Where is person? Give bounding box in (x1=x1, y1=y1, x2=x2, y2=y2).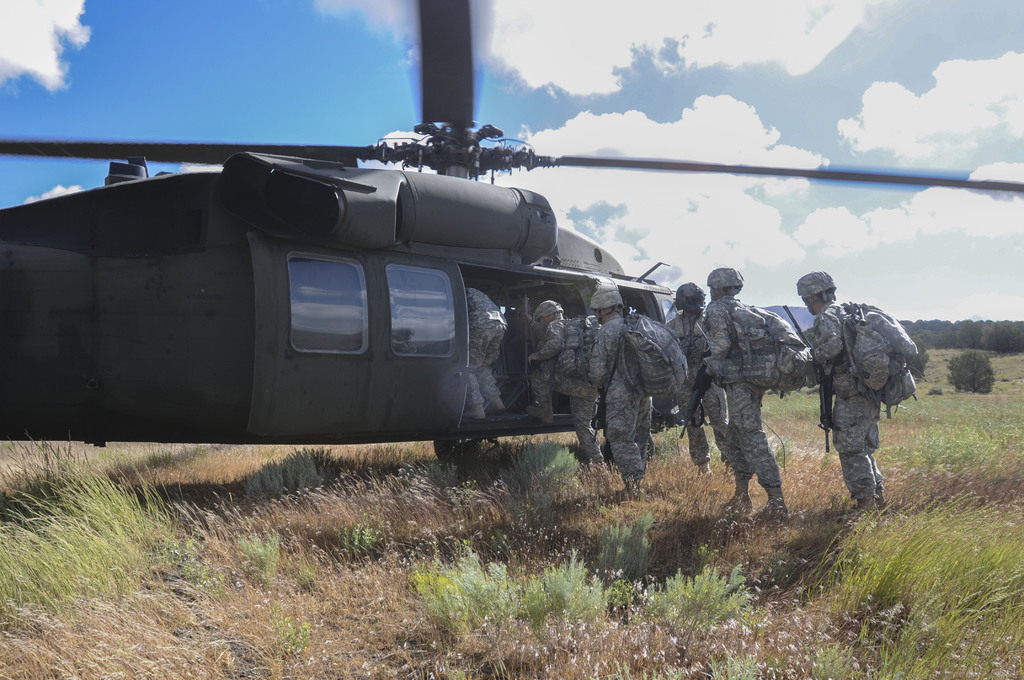
(x1=524, y1=296, x2=609, y2=473).
